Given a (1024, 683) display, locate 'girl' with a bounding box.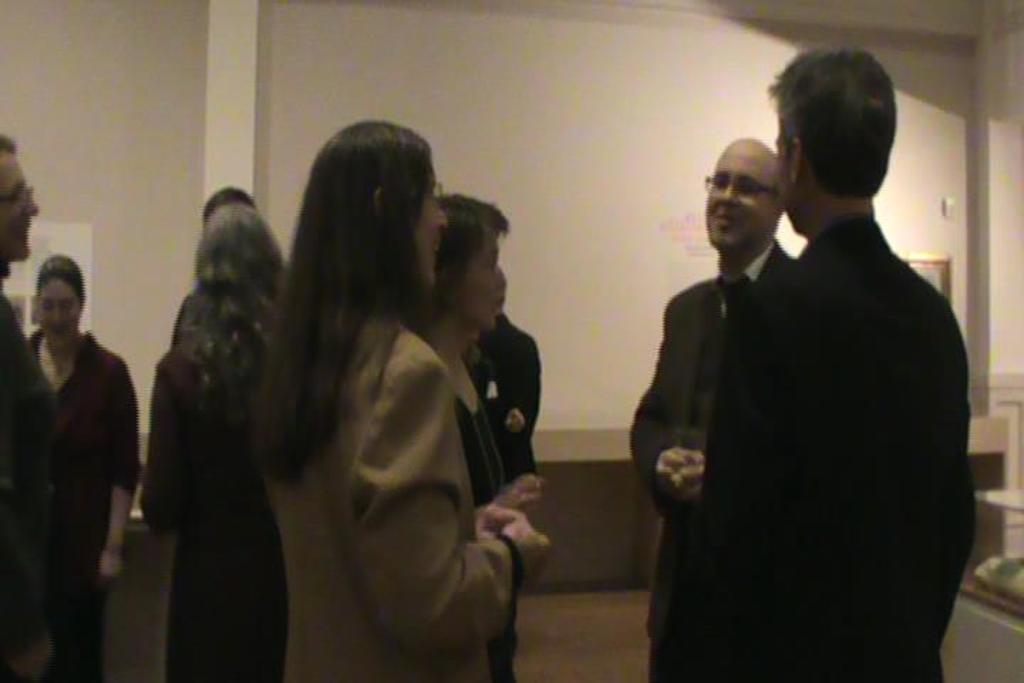
Located: x1=228 y1=120 x2=535 y2=676.
